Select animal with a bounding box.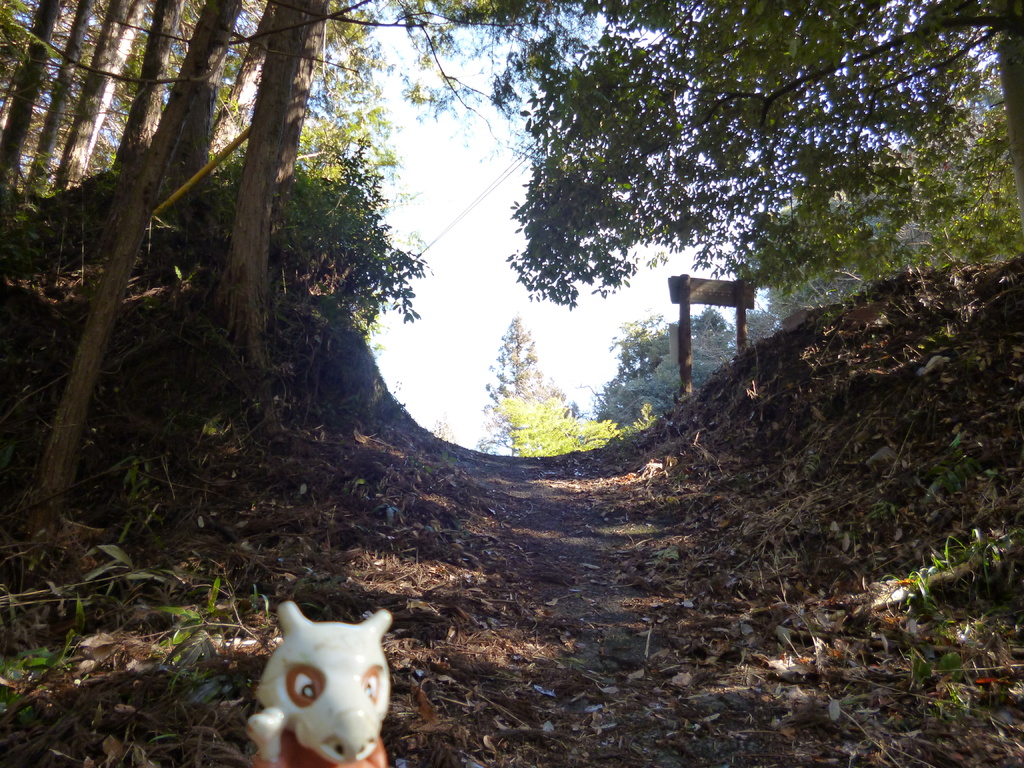
244,600,392,767.
